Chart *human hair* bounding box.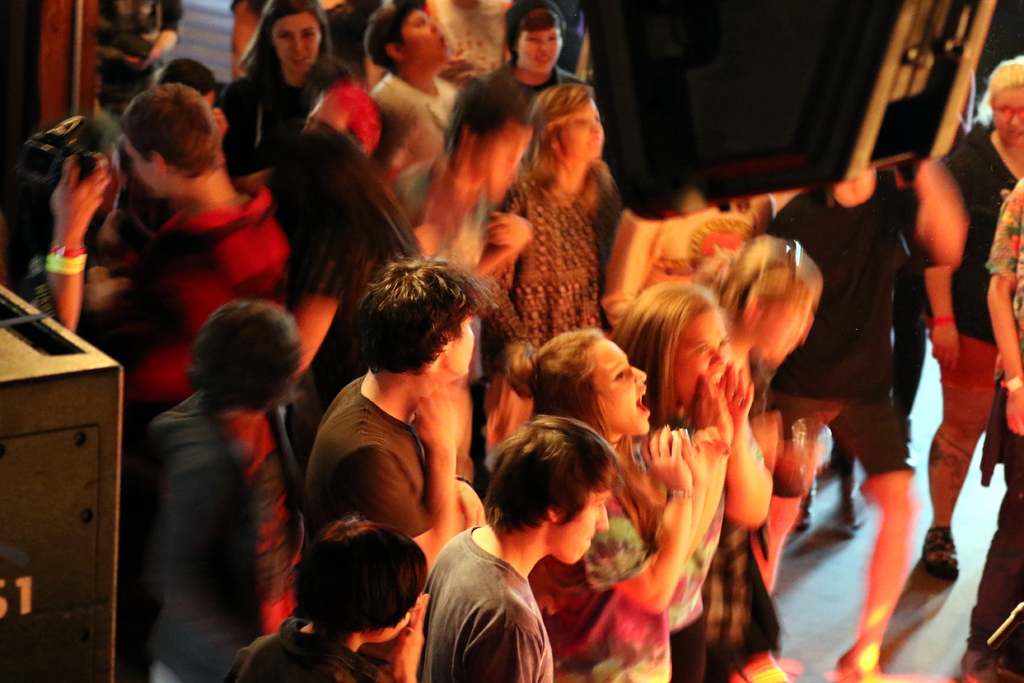
Charted: region(266, 124, 424, 315).
